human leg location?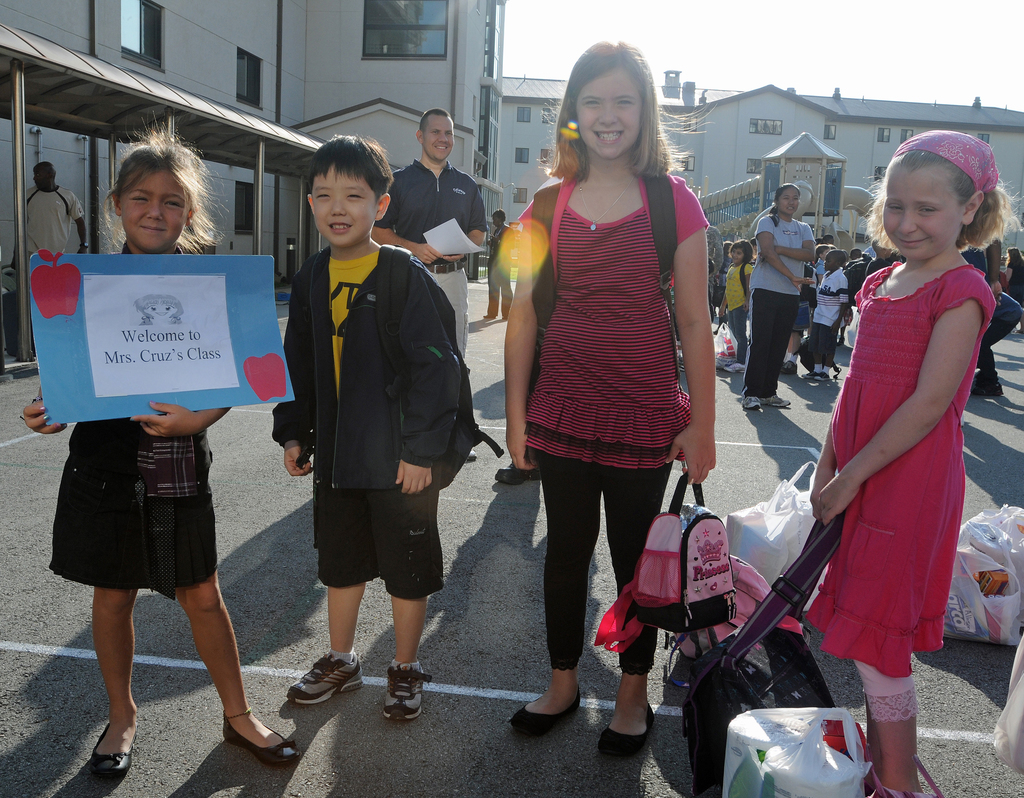
region(972, 315, 1023, 386)
